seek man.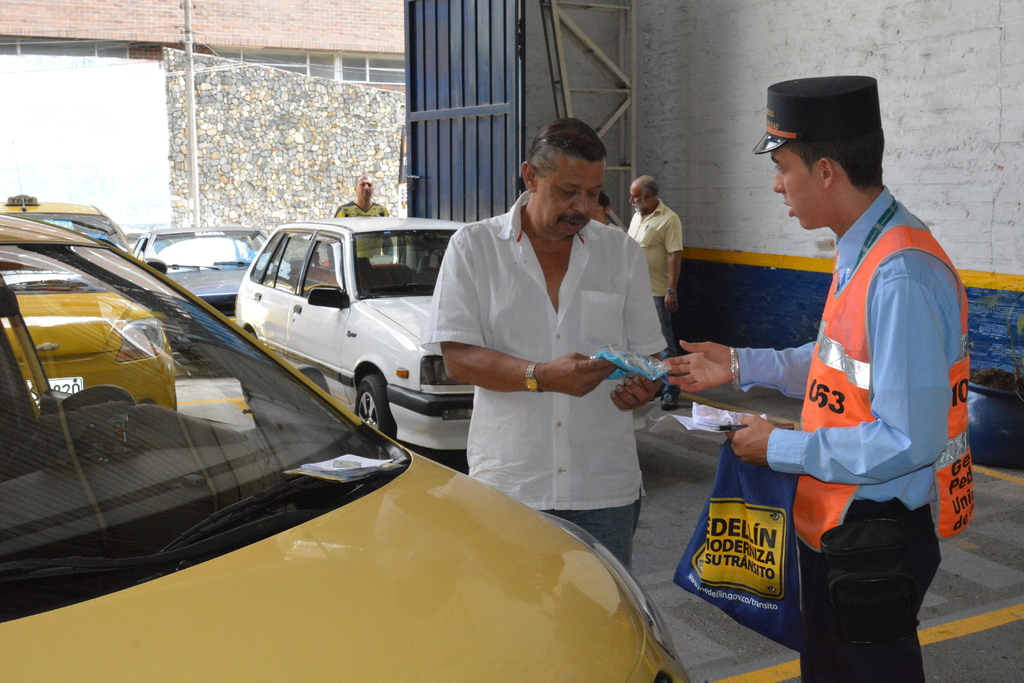
x1=656 y1=77 x2=973 y2=682.
